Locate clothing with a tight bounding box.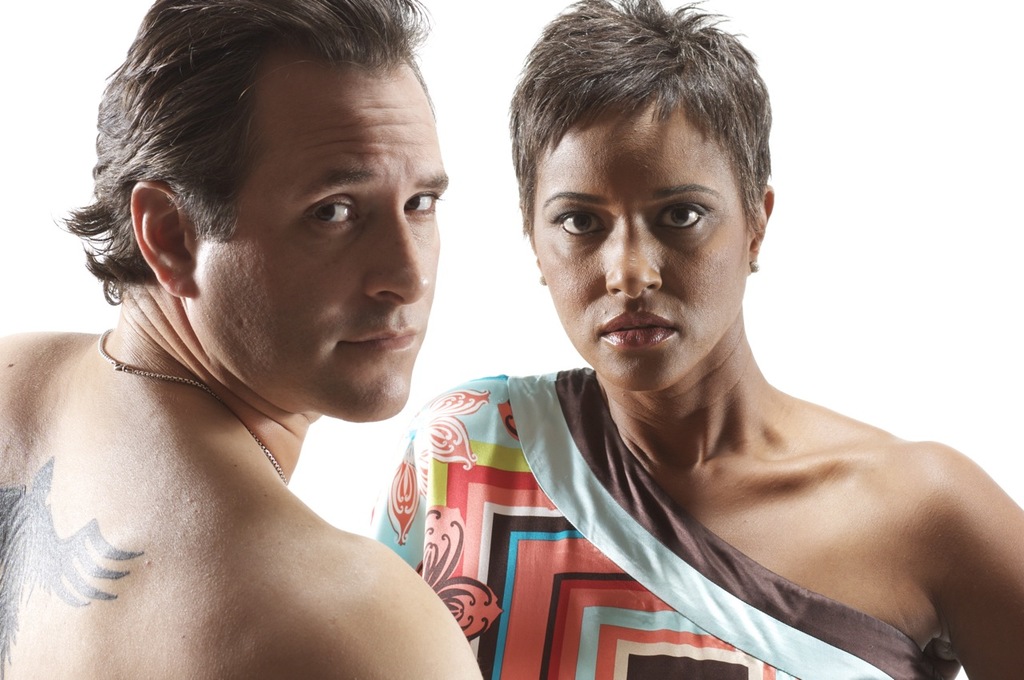
detection(362, 370, 940, 679).
